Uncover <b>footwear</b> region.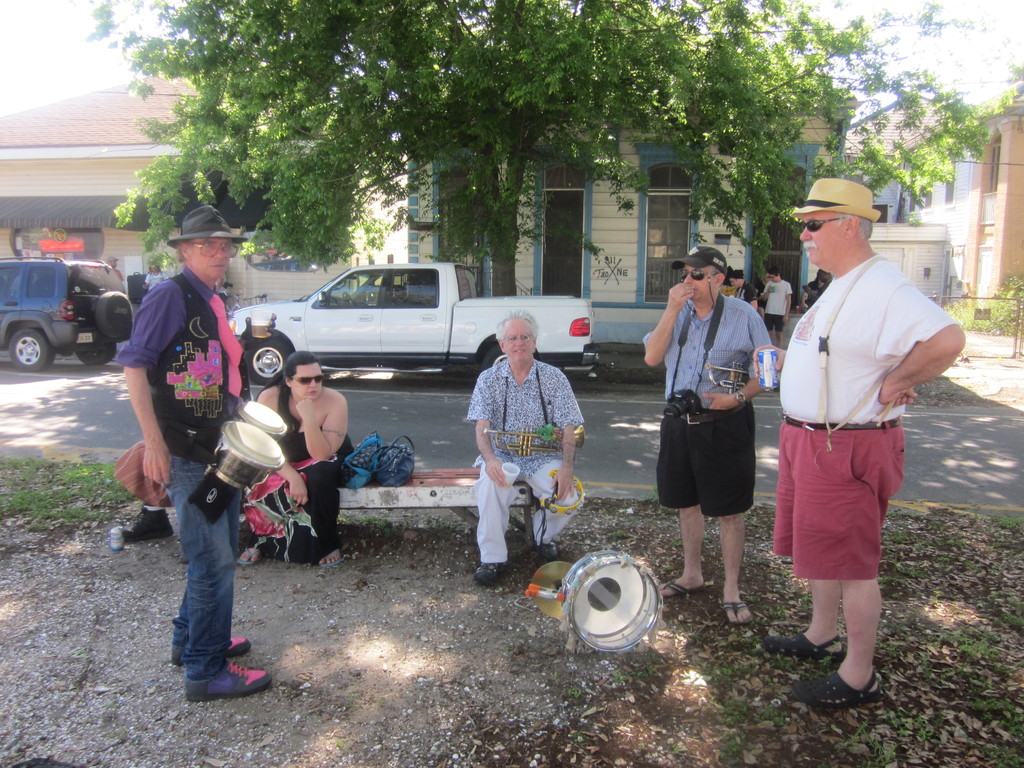
Uncovered: bbox=[755, 627, 848, 664].
